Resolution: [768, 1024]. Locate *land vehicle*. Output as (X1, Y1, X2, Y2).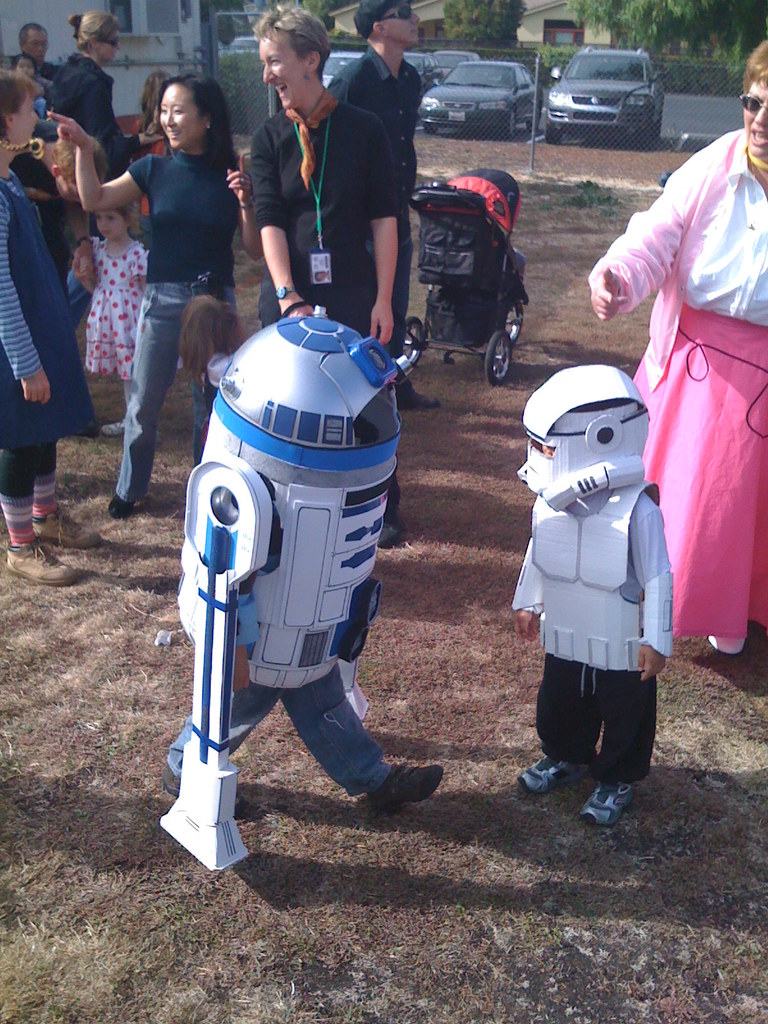
(420, 60, 543, 140).
